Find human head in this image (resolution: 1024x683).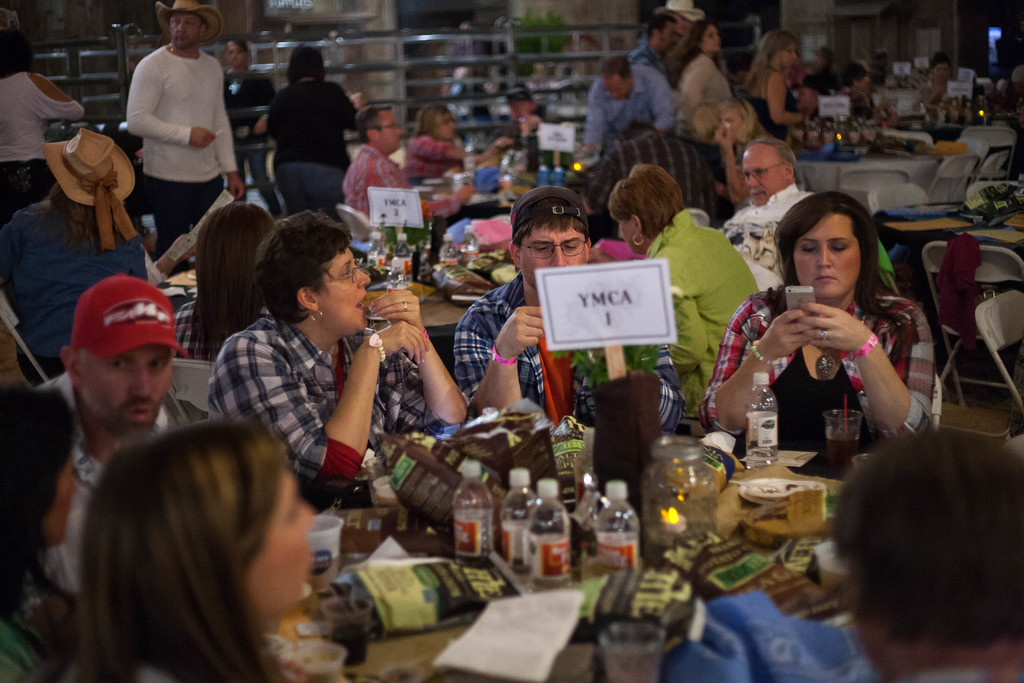
box(771, 188, 879, 304).
